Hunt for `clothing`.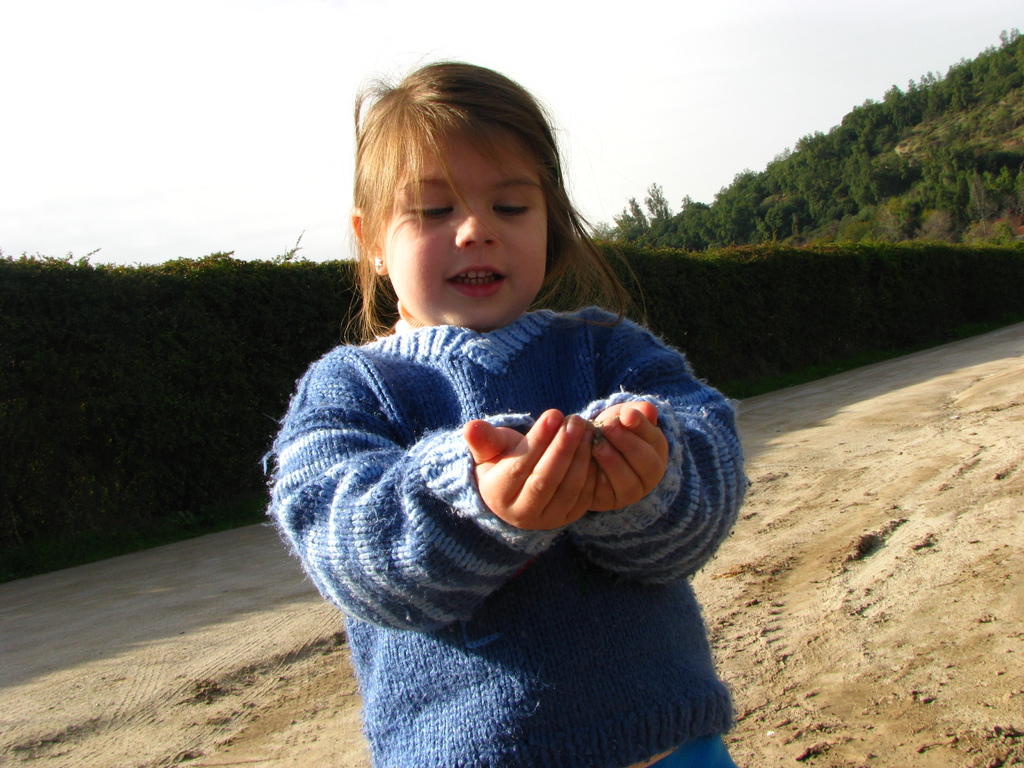
Hunted down at l=271, t=206, r=726, b=747.
